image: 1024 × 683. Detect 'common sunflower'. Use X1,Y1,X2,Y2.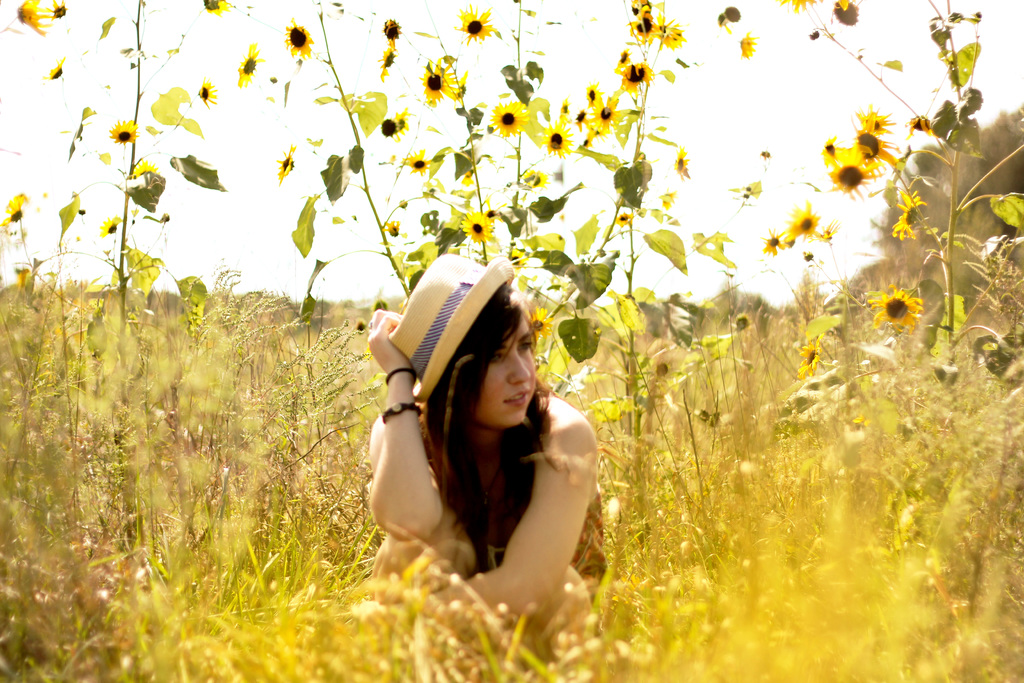
627,63,652,97.
